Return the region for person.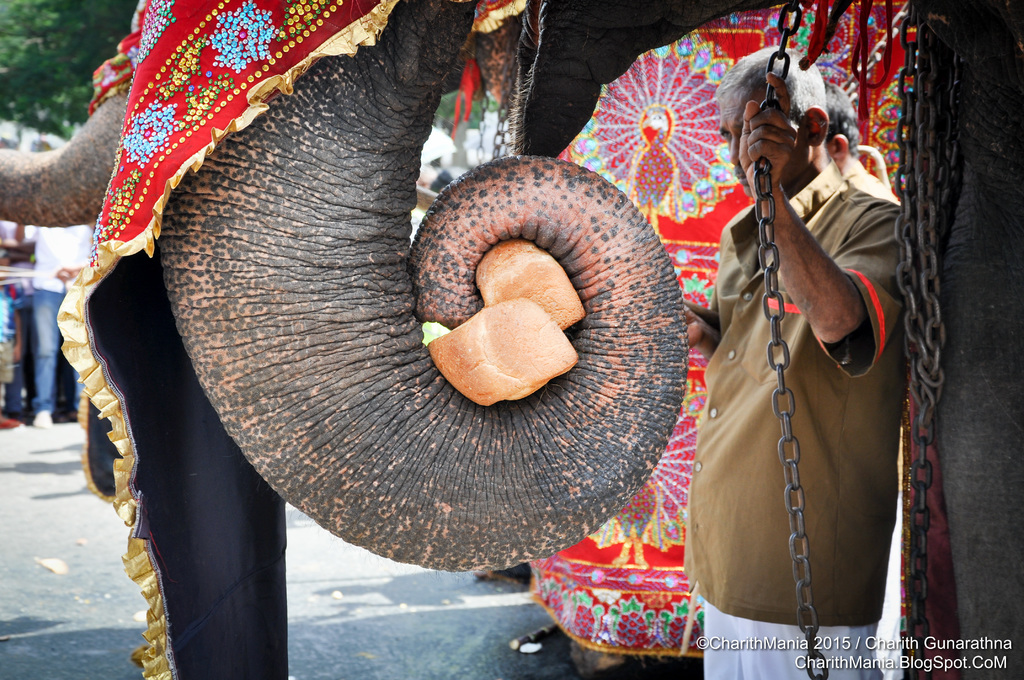
x1=824 y1=81 x2=902 y2=679.
